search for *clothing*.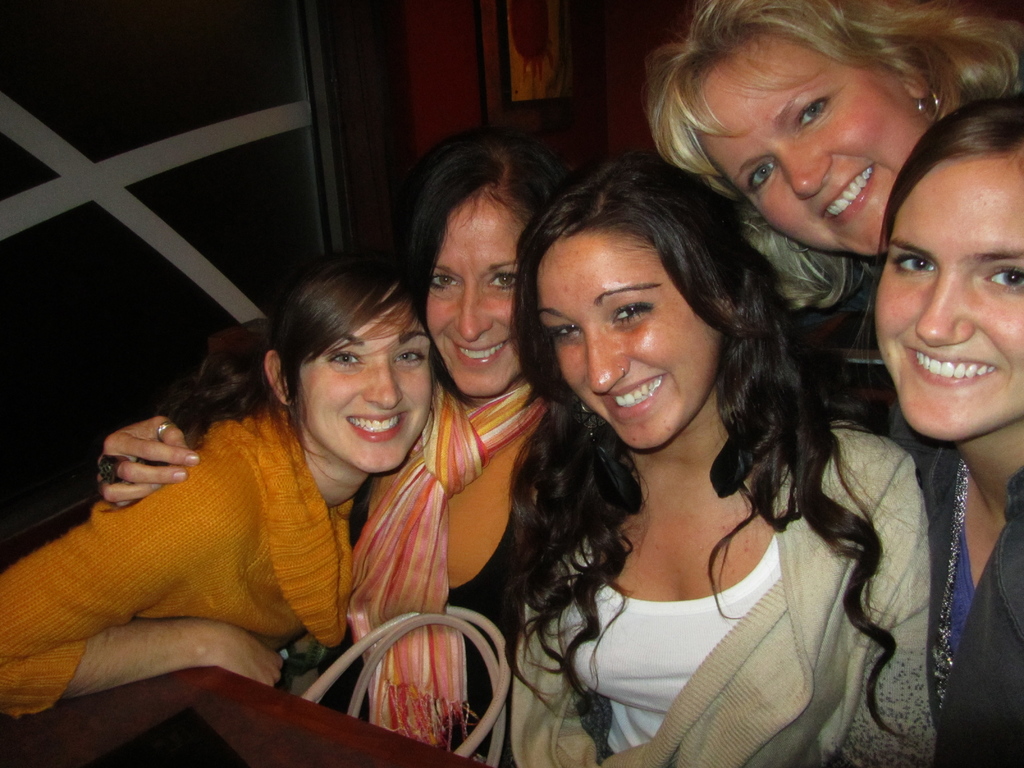
Found at box(278, 373, 548, 767).
